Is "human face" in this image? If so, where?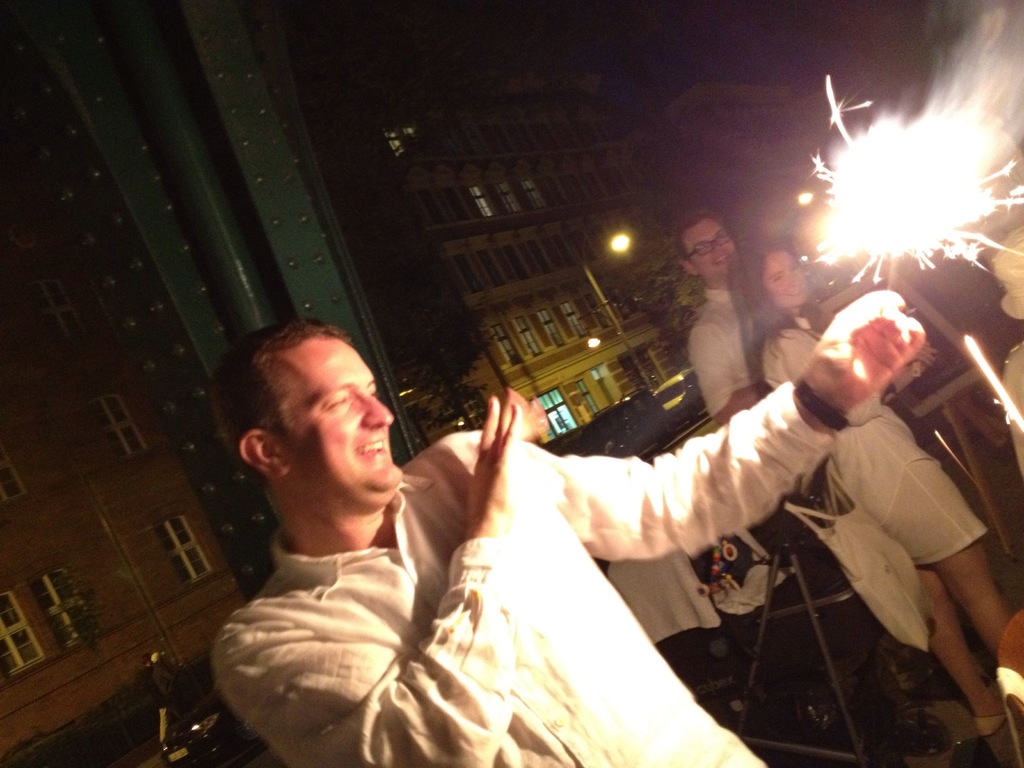
Yes, at pyautogui.locateOnScreen(680, 213, 737, 276).
